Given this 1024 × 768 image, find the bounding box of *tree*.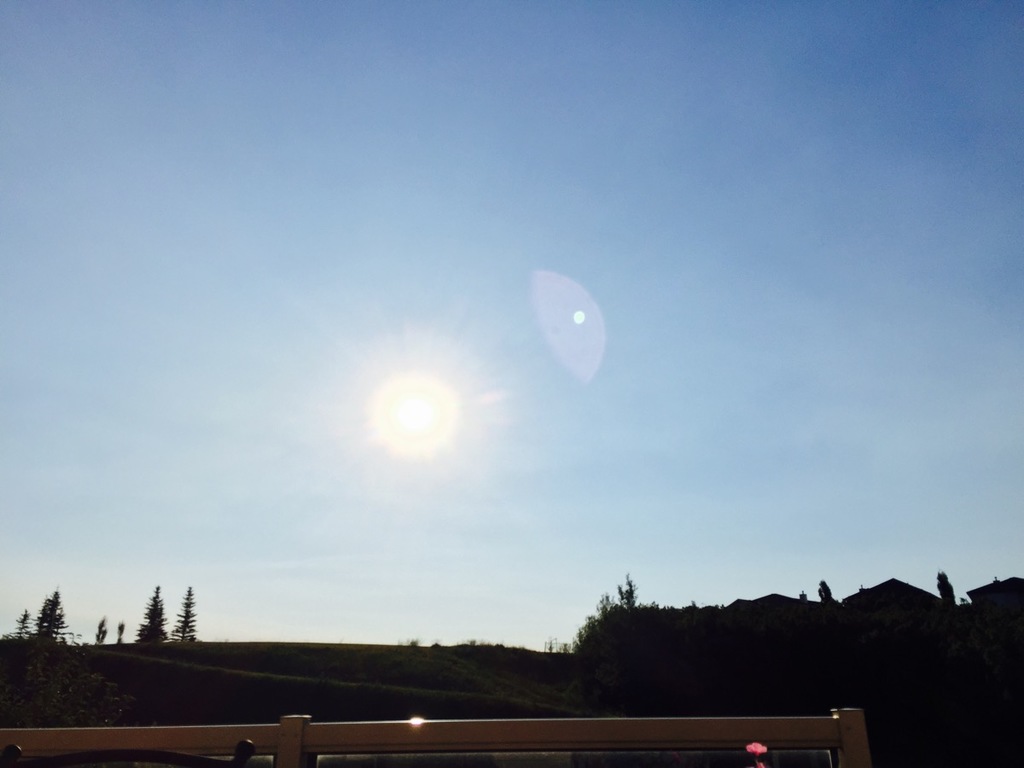
<bbox>133, 581, 178, 644</bbox>.
